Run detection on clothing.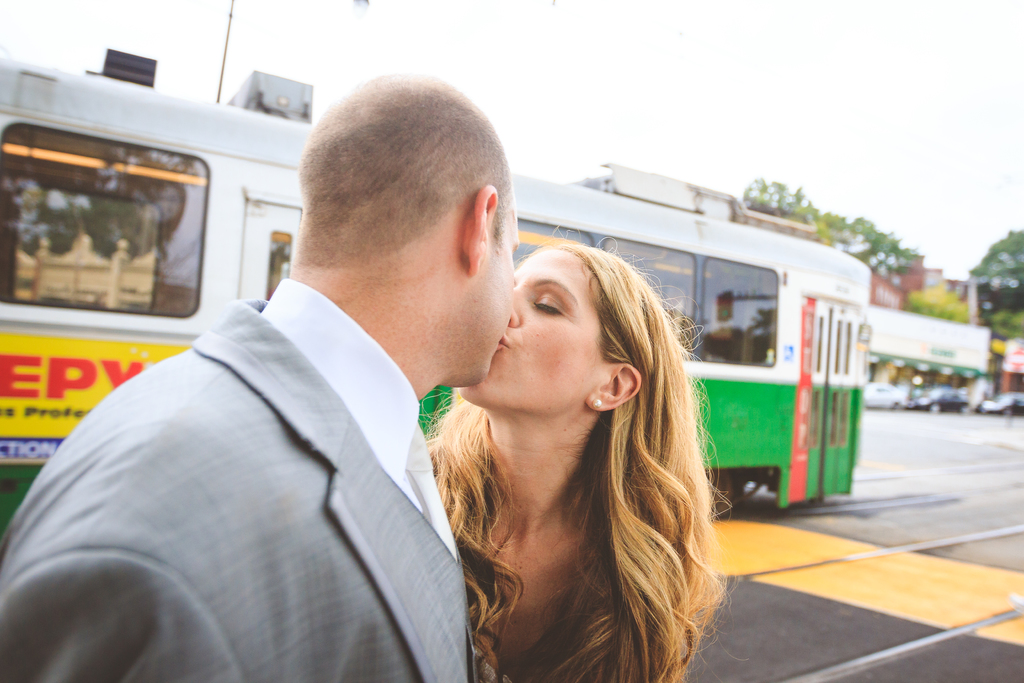
Result: (left=463, top=580, right=586, bottom=682).
